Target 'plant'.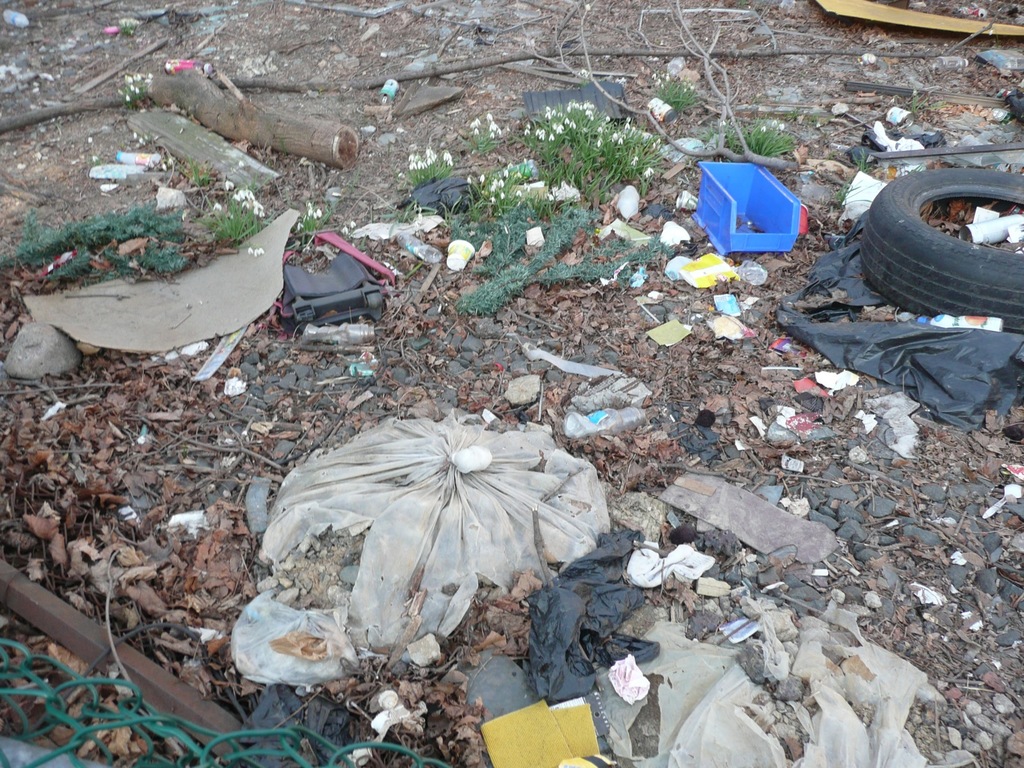
Target region: bbox(834, 181, 865, 206).
